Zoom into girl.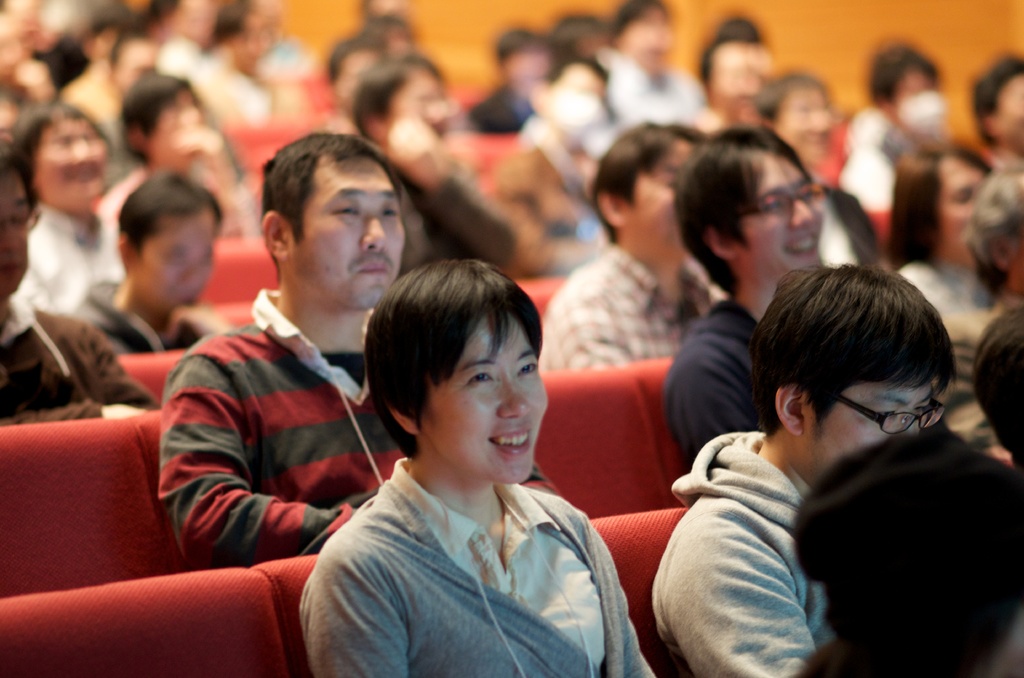
Zoom target: 299, 261, 660, 677.
